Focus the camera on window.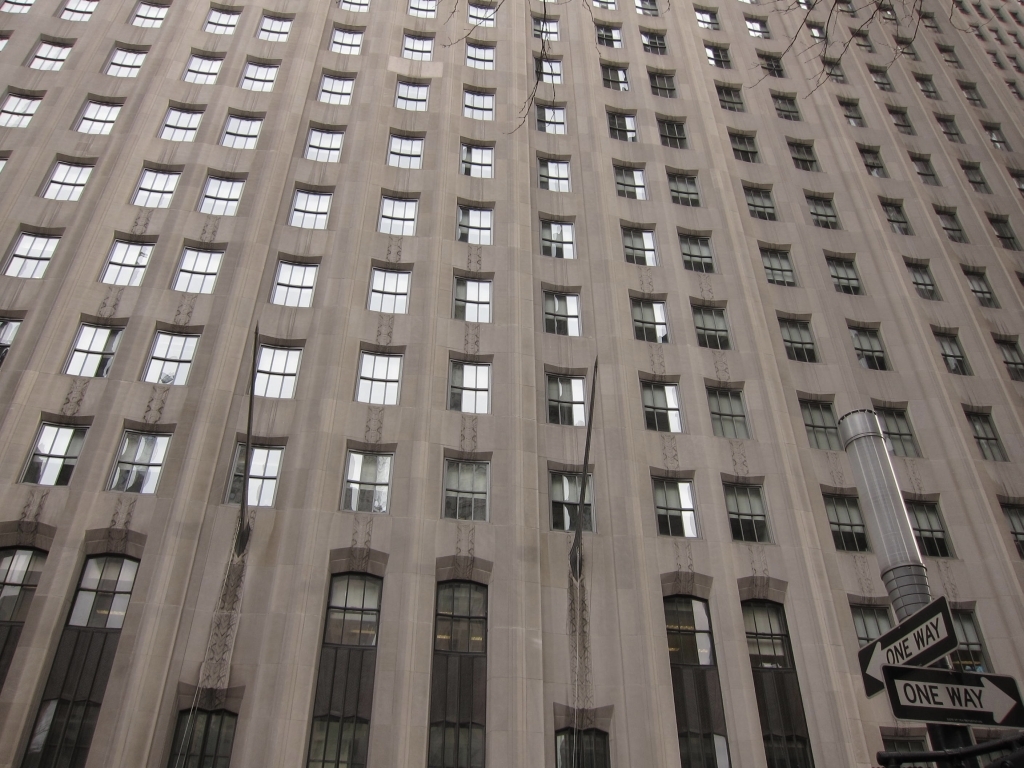
Focus region: {"left": 0, "top": 314, "right": 22, "bottom": 369}.
